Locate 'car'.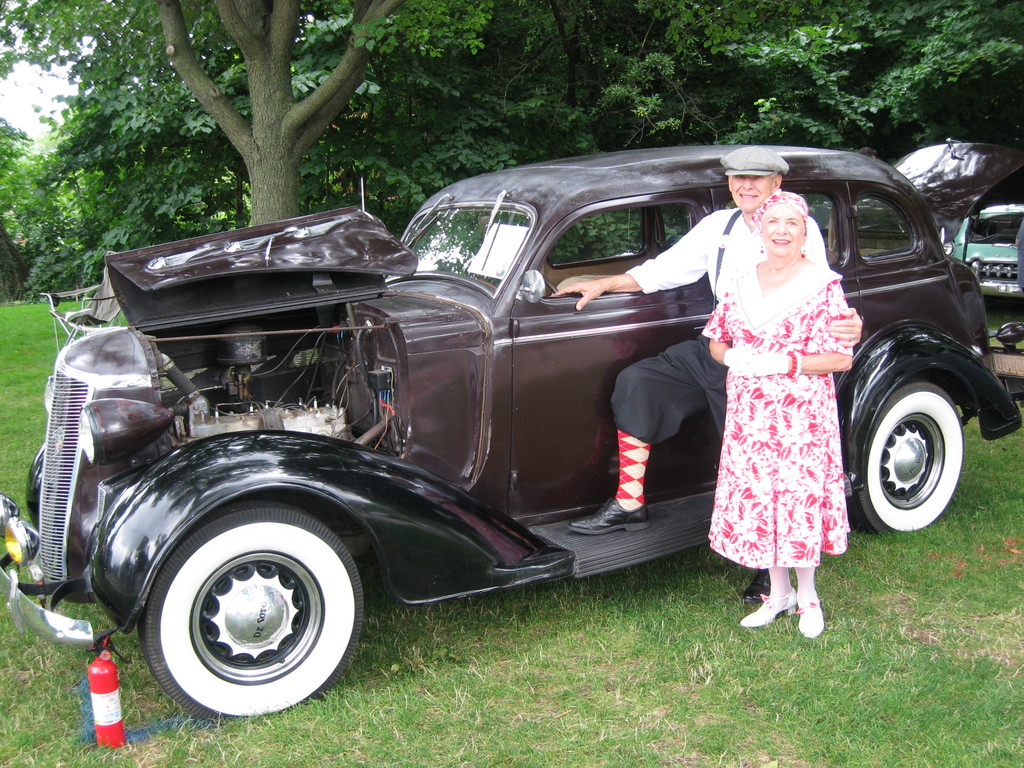
Bounding box: box(963, 201, 1023, 292).
